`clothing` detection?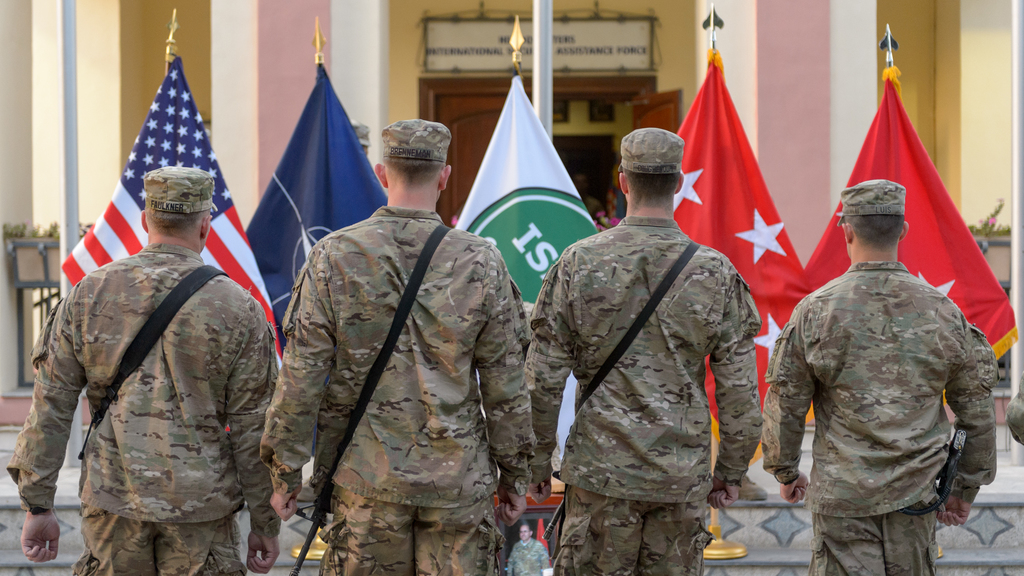
[316,495,506,575]
